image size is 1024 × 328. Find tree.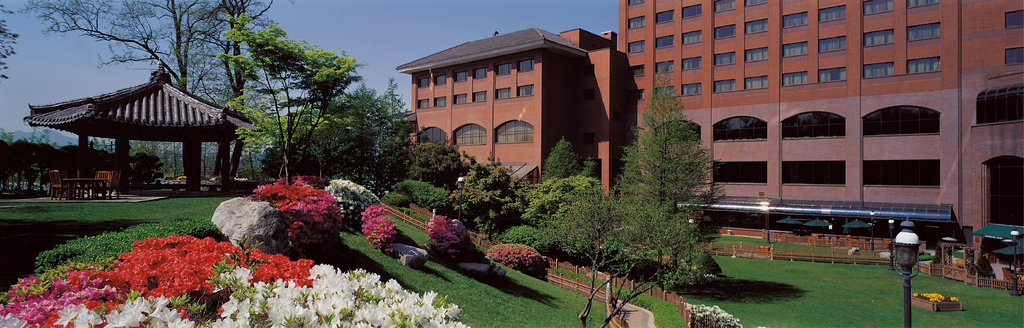
(x1=376, y1=70, x2=414, y2=189).
